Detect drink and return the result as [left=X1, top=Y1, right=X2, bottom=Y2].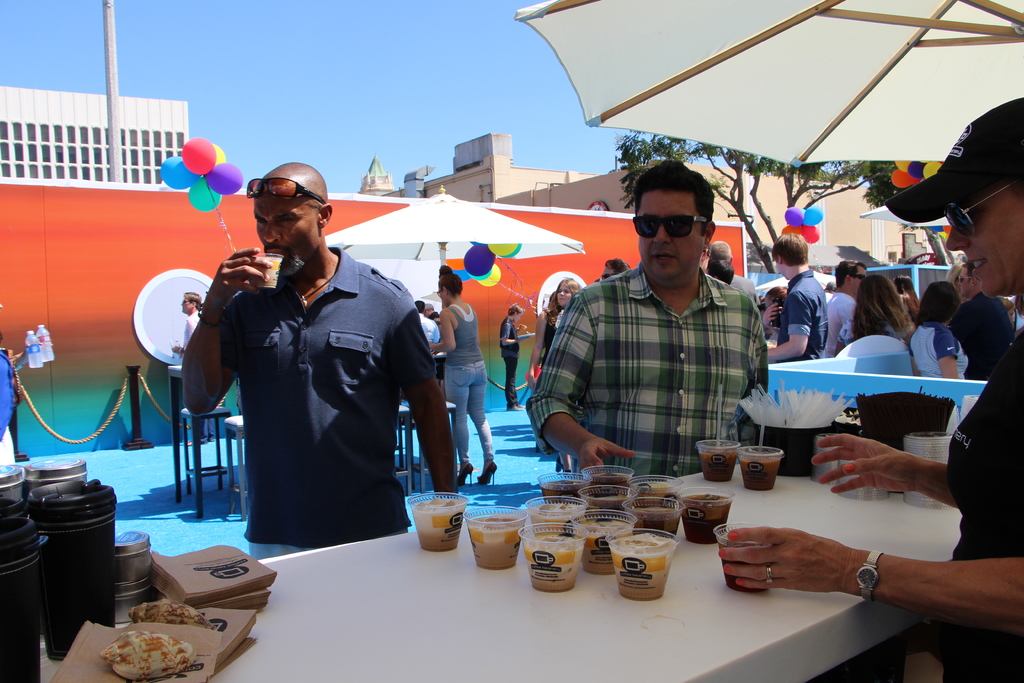
[left=531, top=507, right=584, bottom=531].
